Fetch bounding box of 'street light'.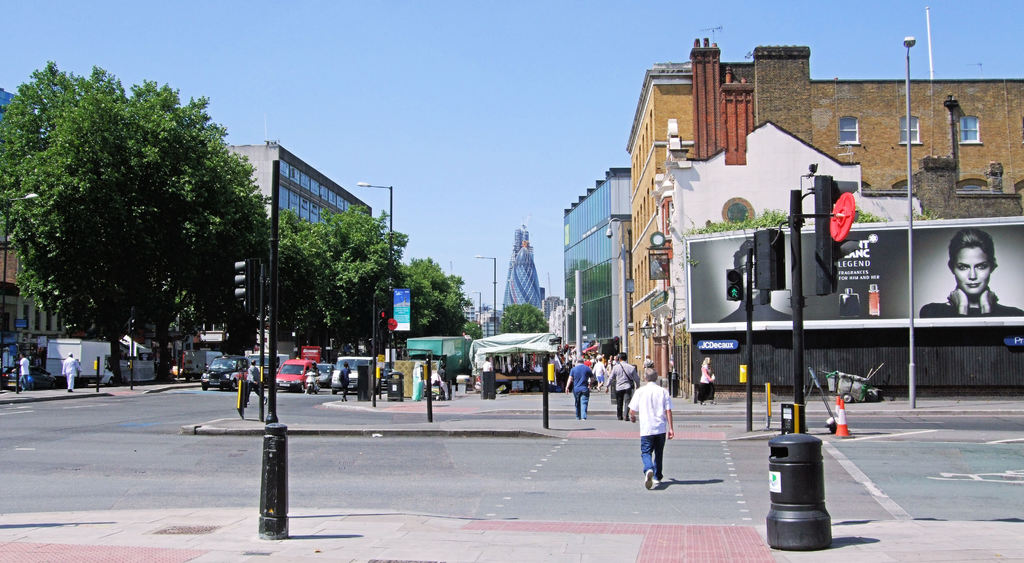
Bbox: (left=497, top=298, right=506, bottom=337).
